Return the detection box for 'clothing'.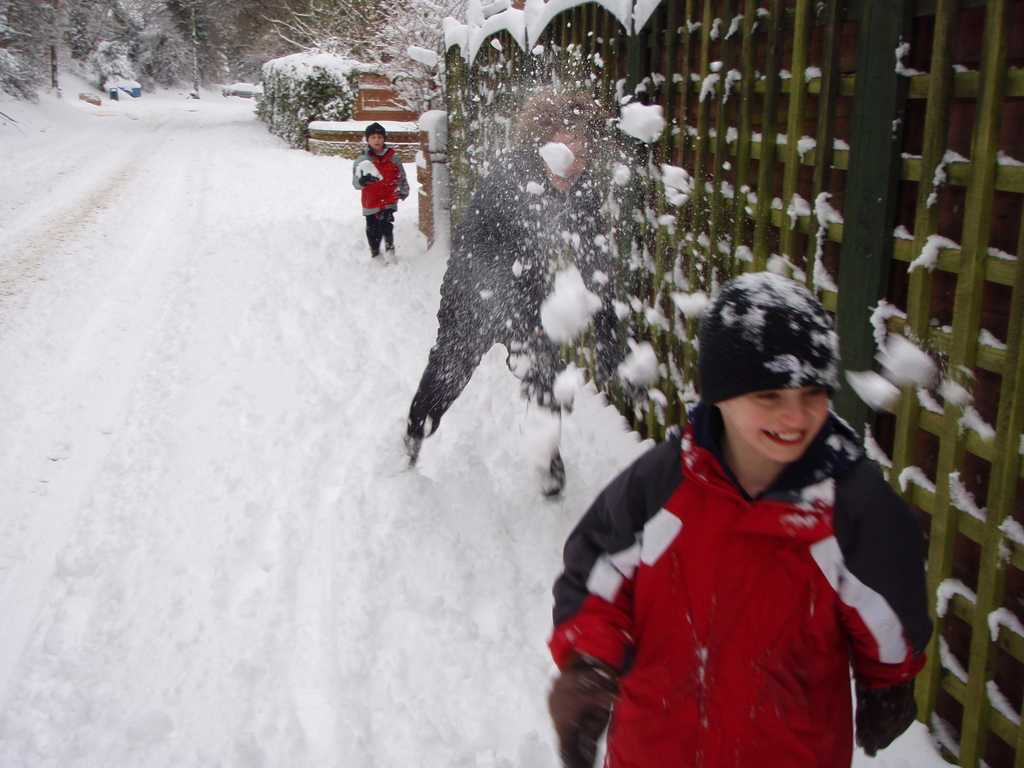
bbox=[352, 143, 409, 252].
